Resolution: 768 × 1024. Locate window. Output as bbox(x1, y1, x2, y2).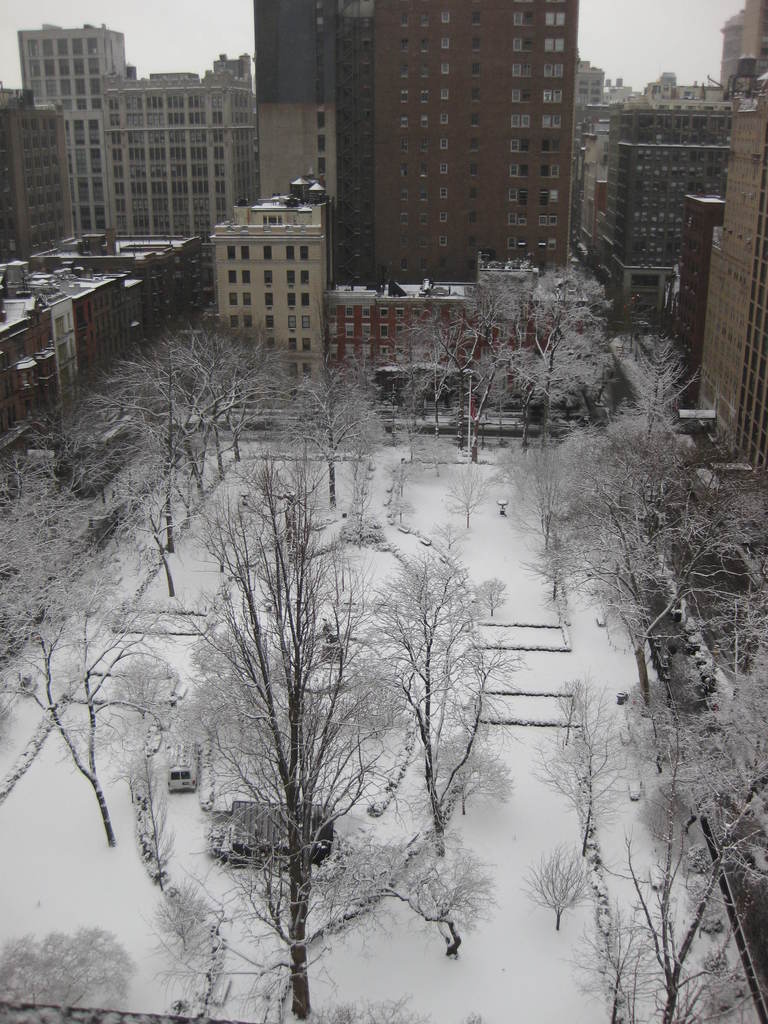
bbox(400, 68, 410, 76).
